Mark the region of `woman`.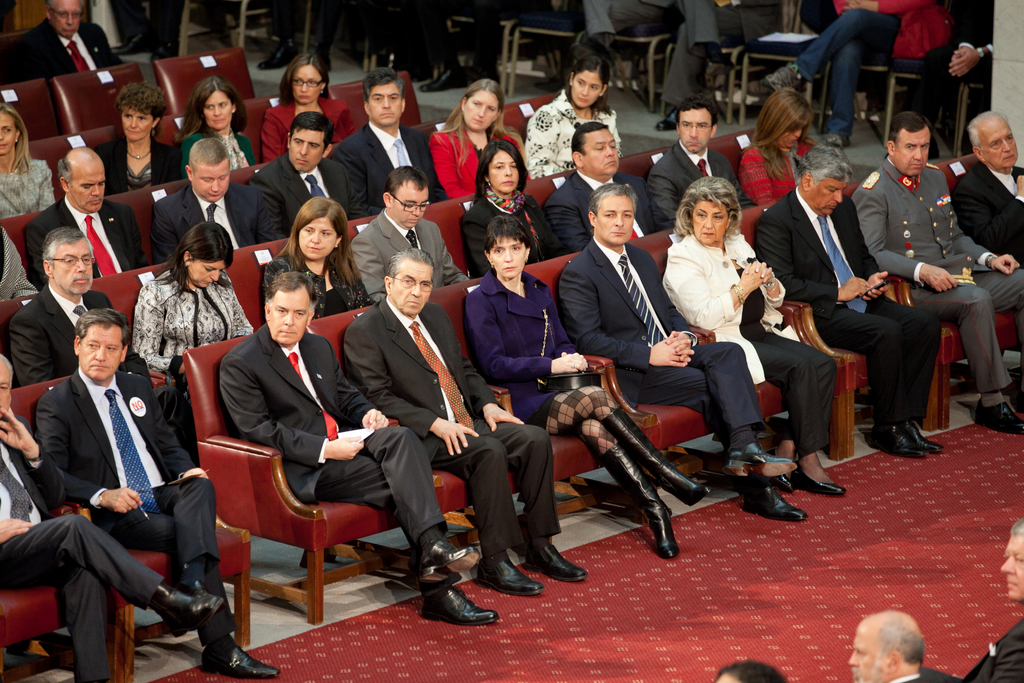
Region: x1=458, y1=142, x2=576, y2=279.
